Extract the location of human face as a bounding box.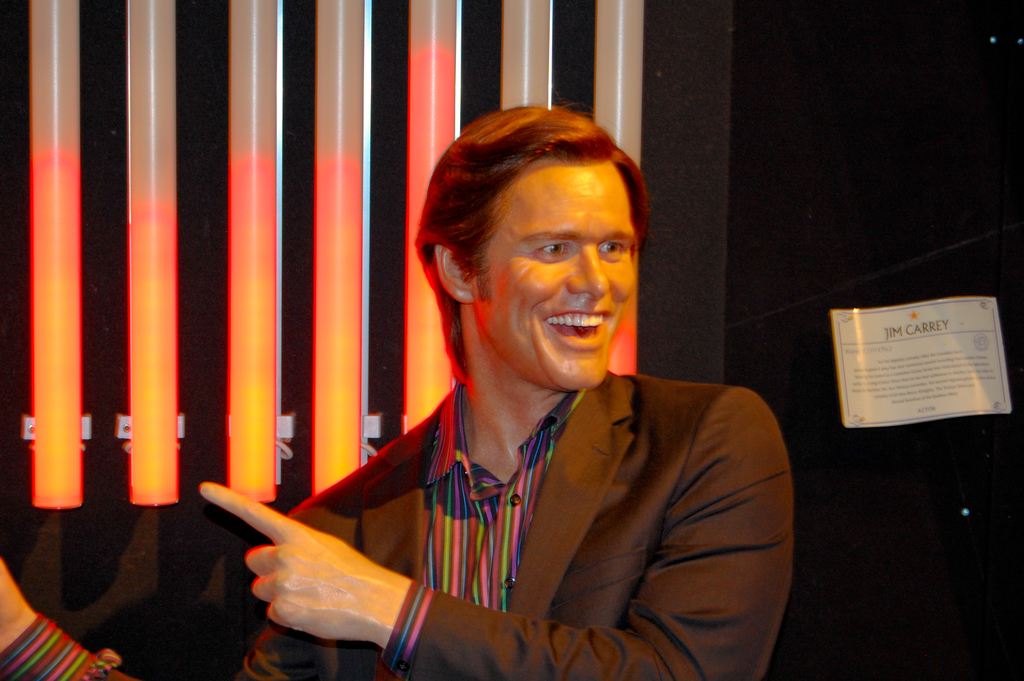
456/144/643/392.
